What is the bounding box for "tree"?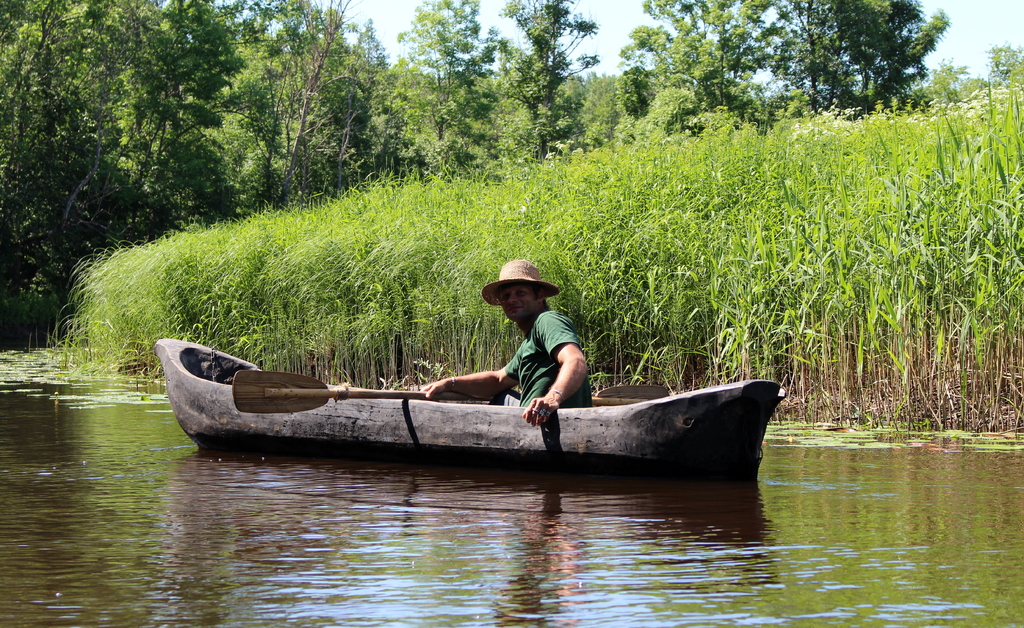
{"left": 582, "top": 11, "right": 972, "bottom": 150}.
